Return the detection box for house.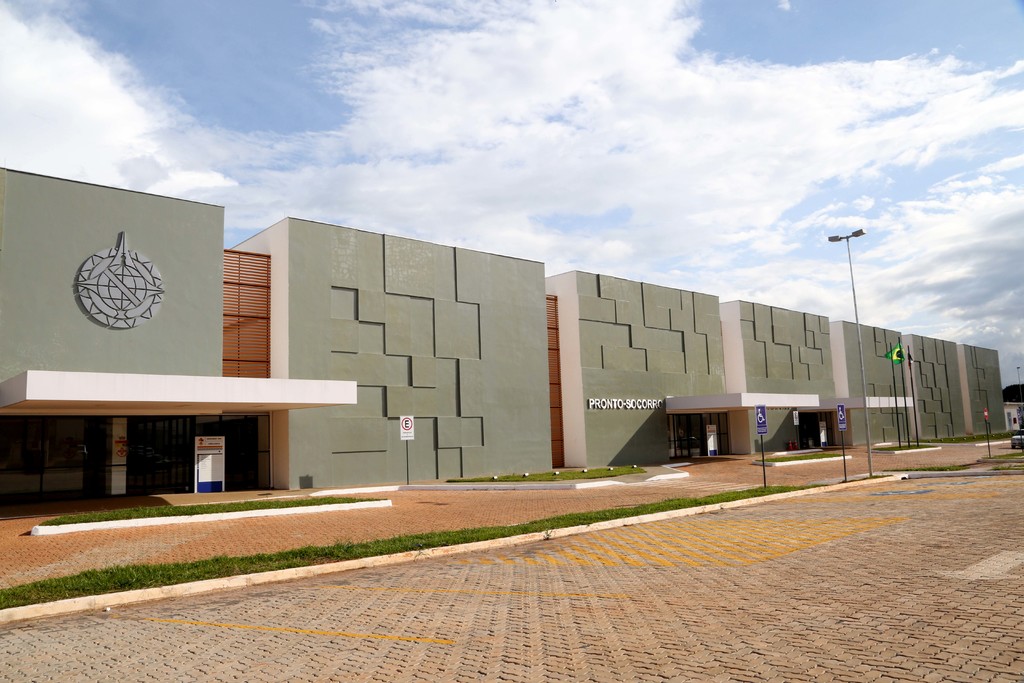
0/160/1023/512.
